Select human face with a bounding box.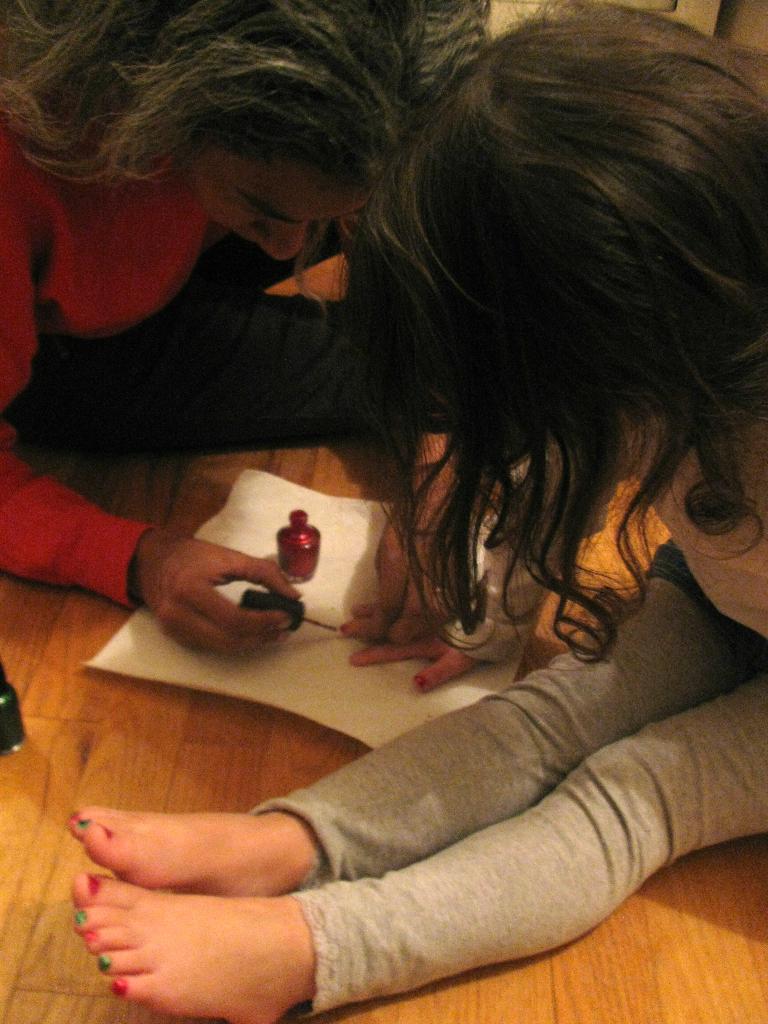
locate(177, 157, 369, 266).
